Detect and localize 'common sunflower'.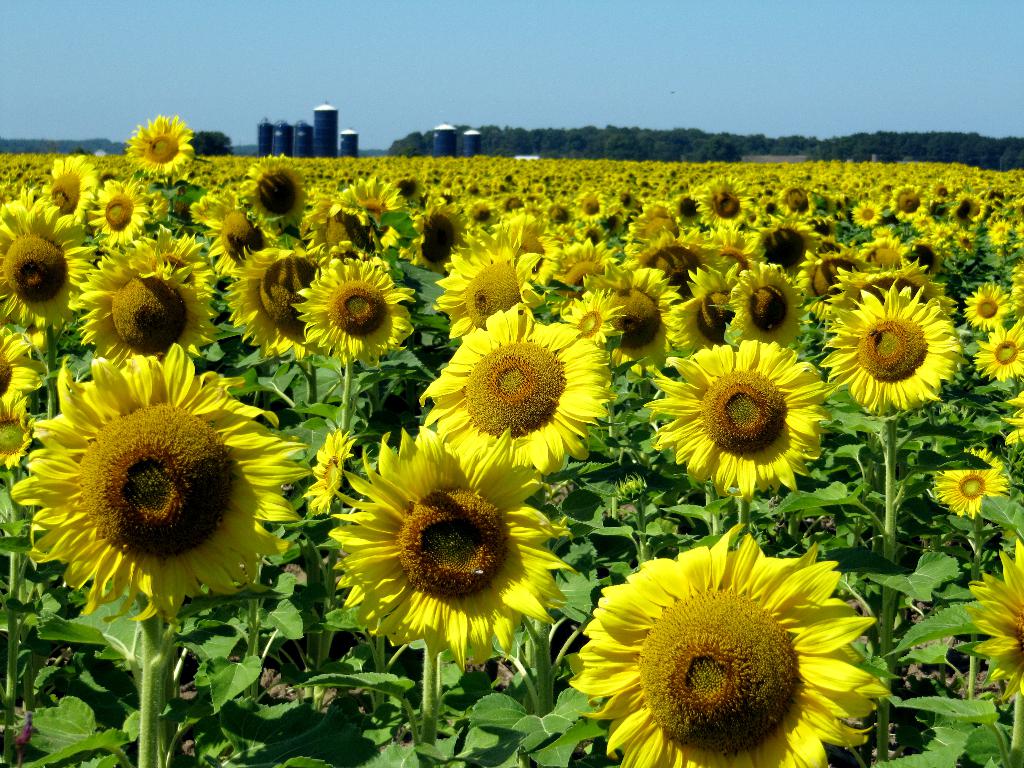
Localized at crop(890, 182, 931, 216).
